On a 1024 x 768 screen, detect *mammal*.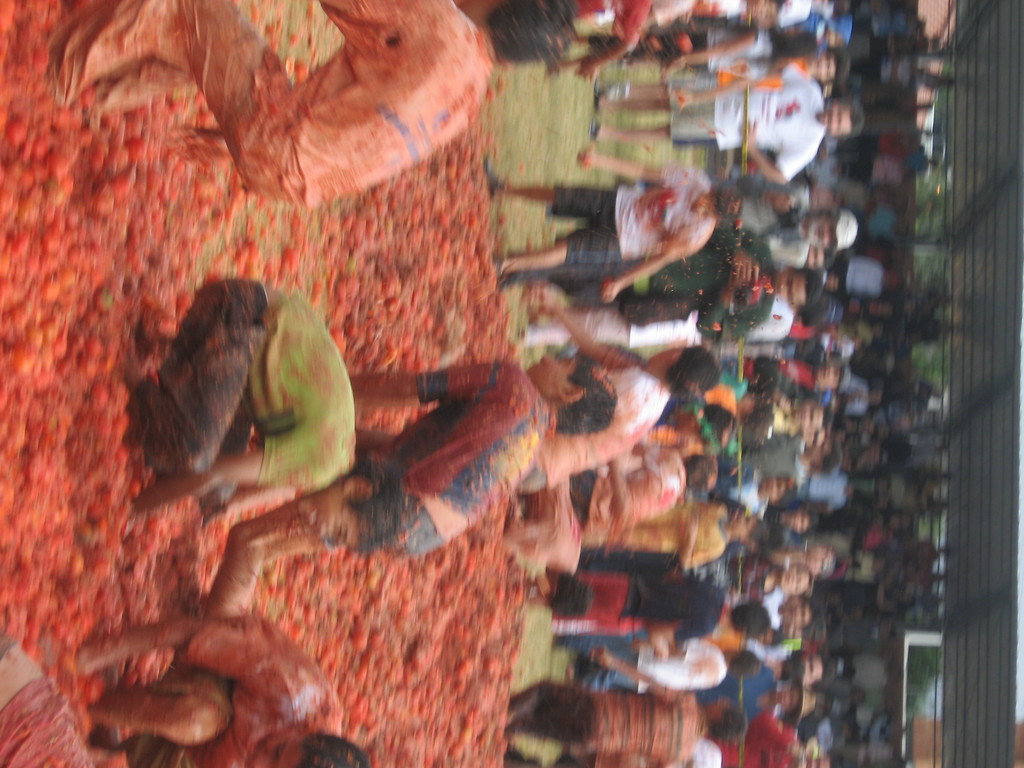
(x1=62, y1=610, x2=373, y2=767).
